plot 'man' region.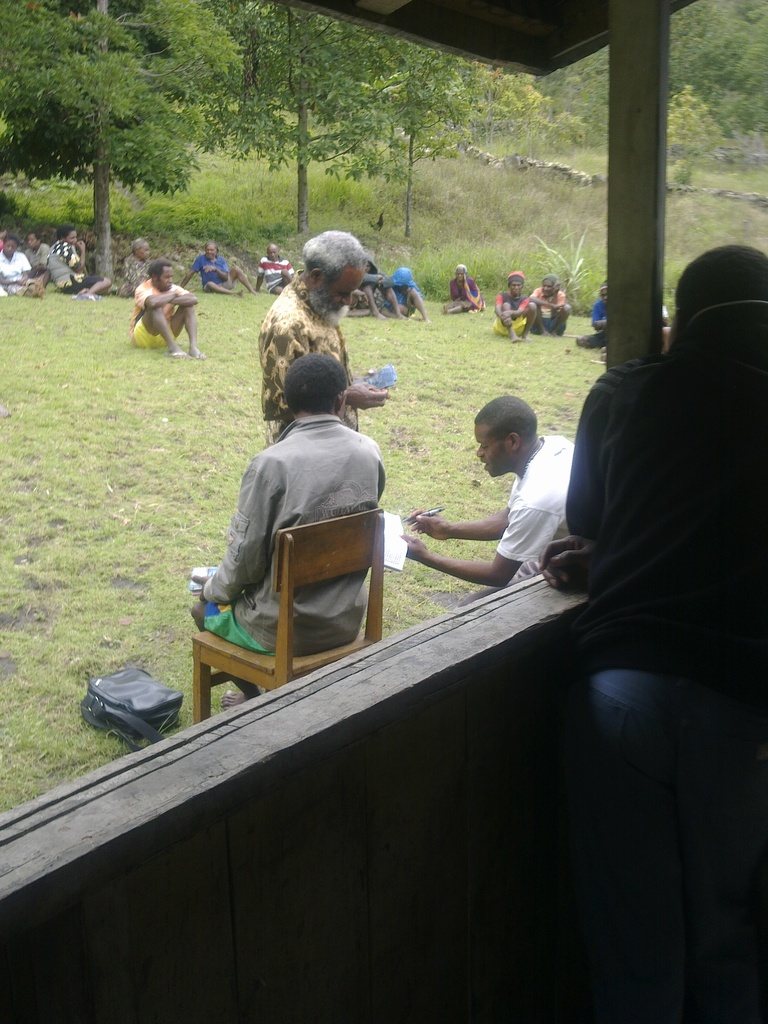
Plotted at (256,244,294,292).
